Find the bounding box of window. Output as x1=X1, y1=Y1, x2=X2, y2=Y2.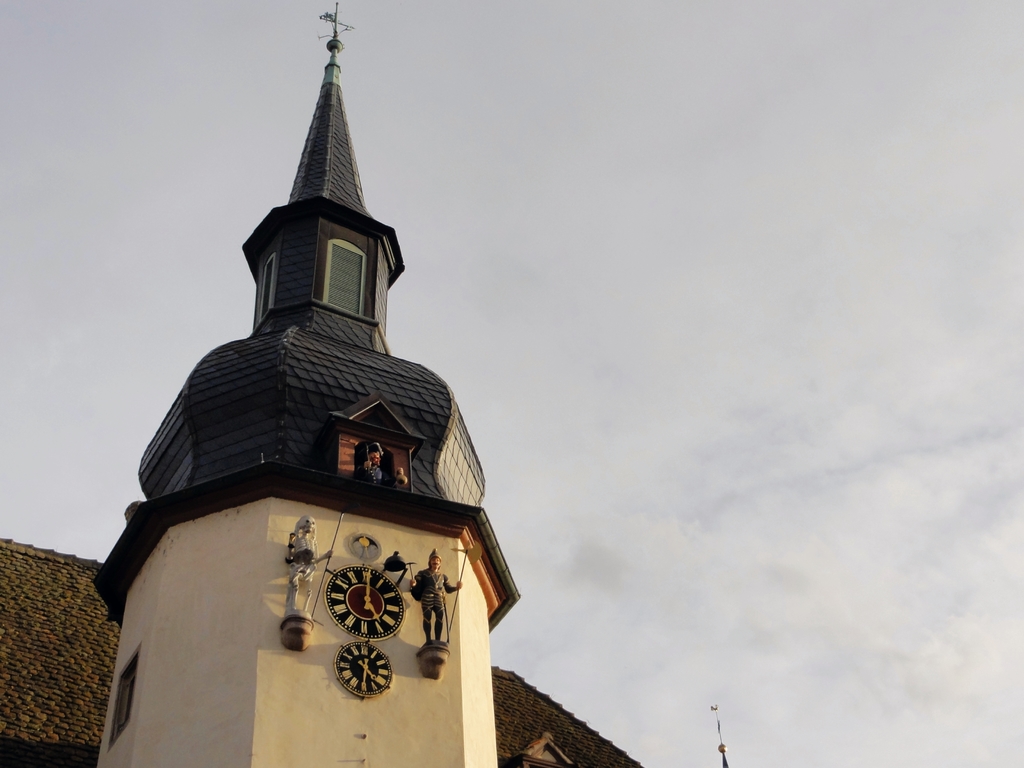
x1=260, y1=257, x2=276, y2=308.
